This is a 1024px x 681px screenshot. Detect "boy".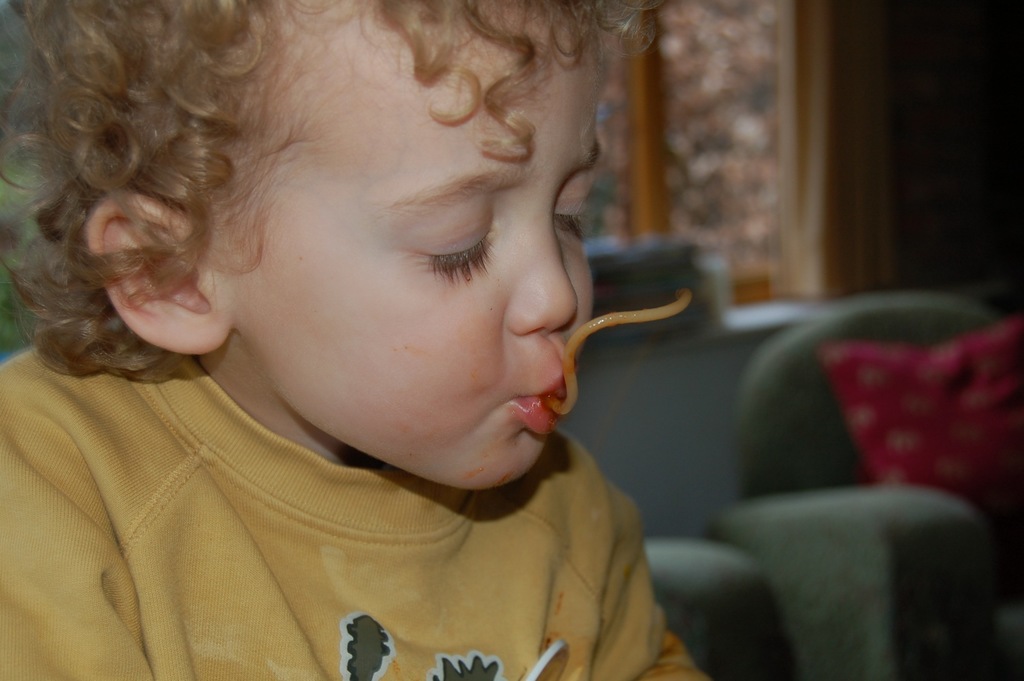
Rect(0, 0, 717, 680).
